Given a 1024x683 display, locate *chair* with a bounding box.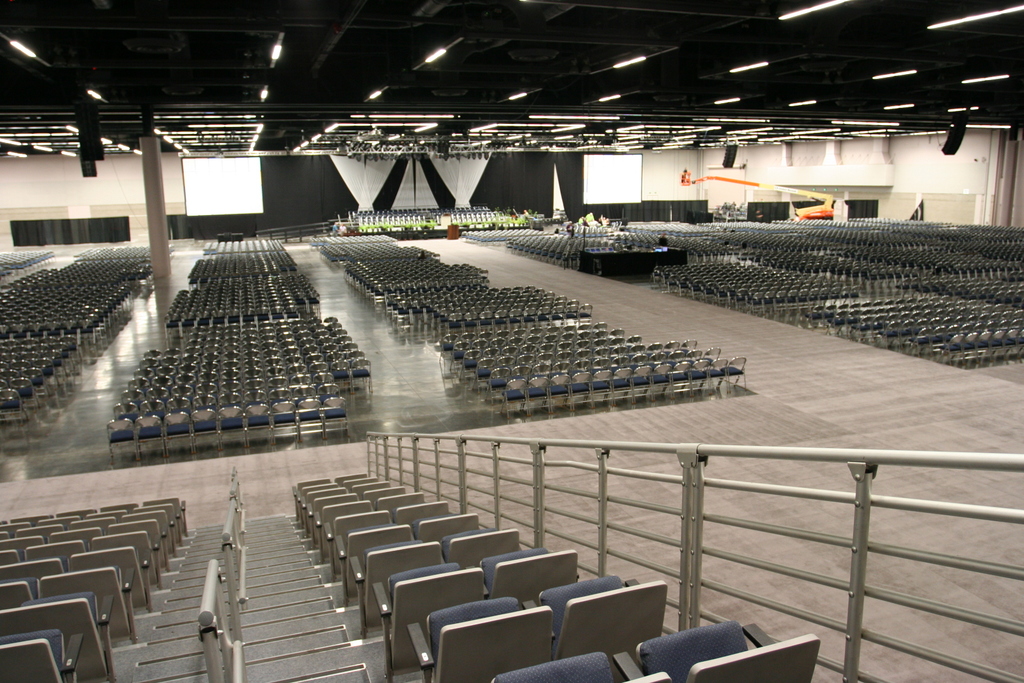
Located: select_region(635, 618, 818, 682).
